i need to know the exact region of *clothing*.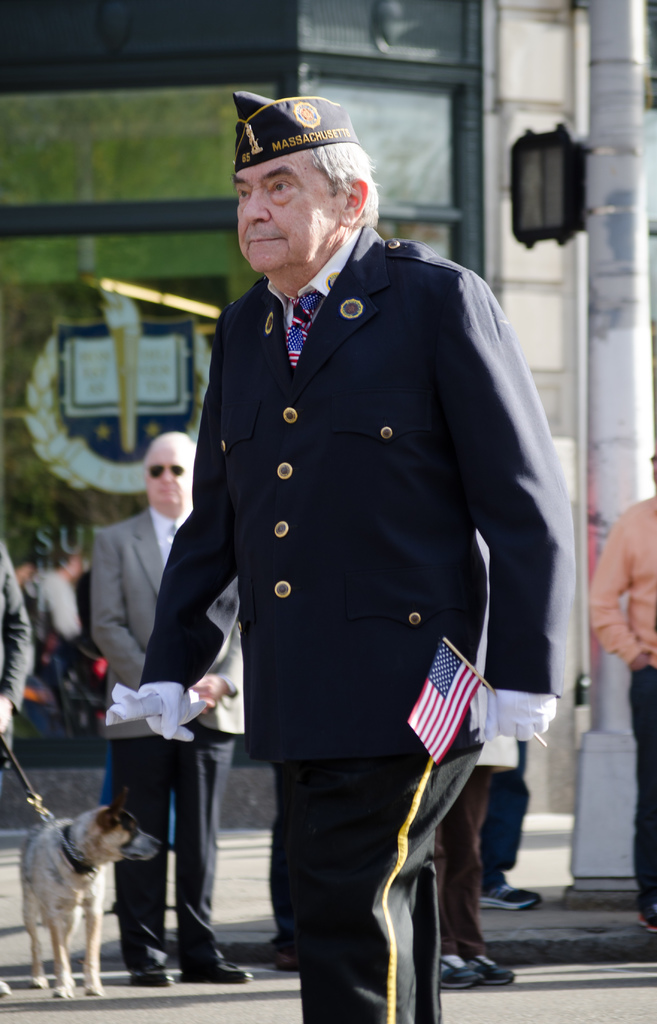
Region: region(596, 496, 656, 904).
